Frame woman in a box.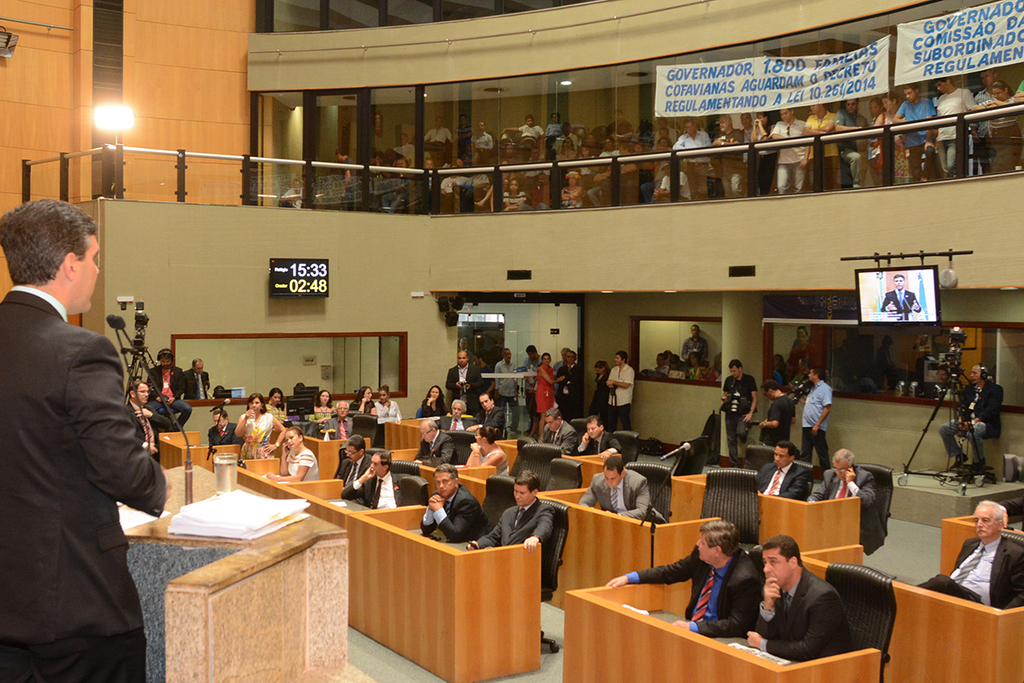
553/135/577/166.
